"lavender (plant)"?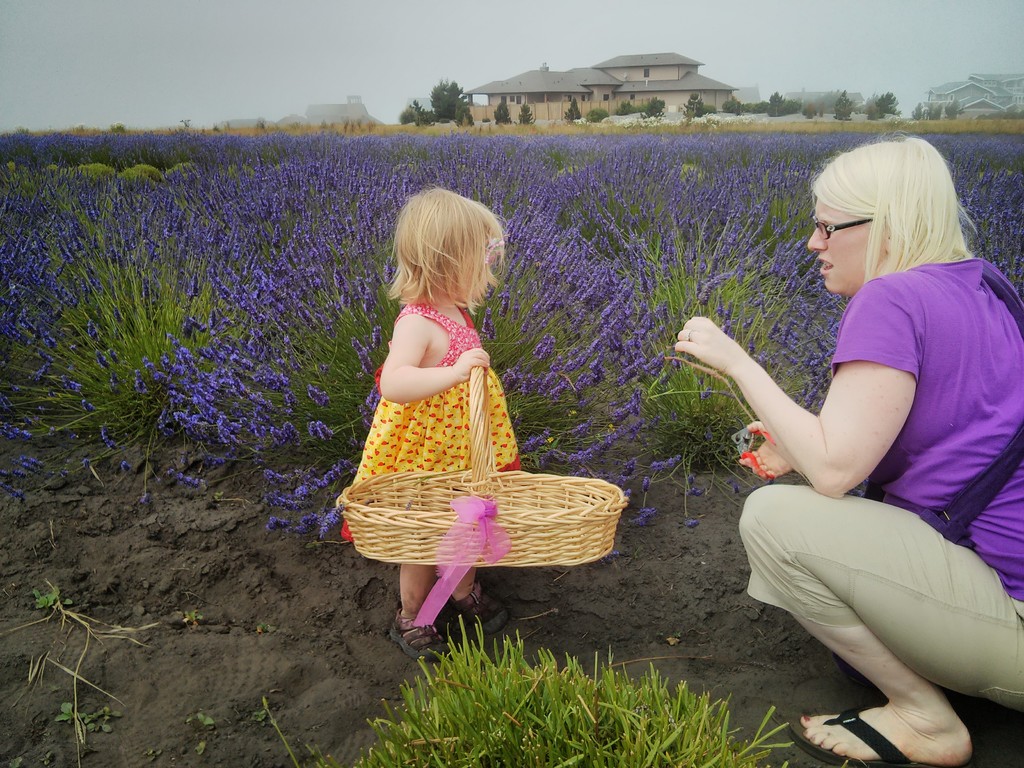
[x1=694, y1=268, x2=732, y2=306]
